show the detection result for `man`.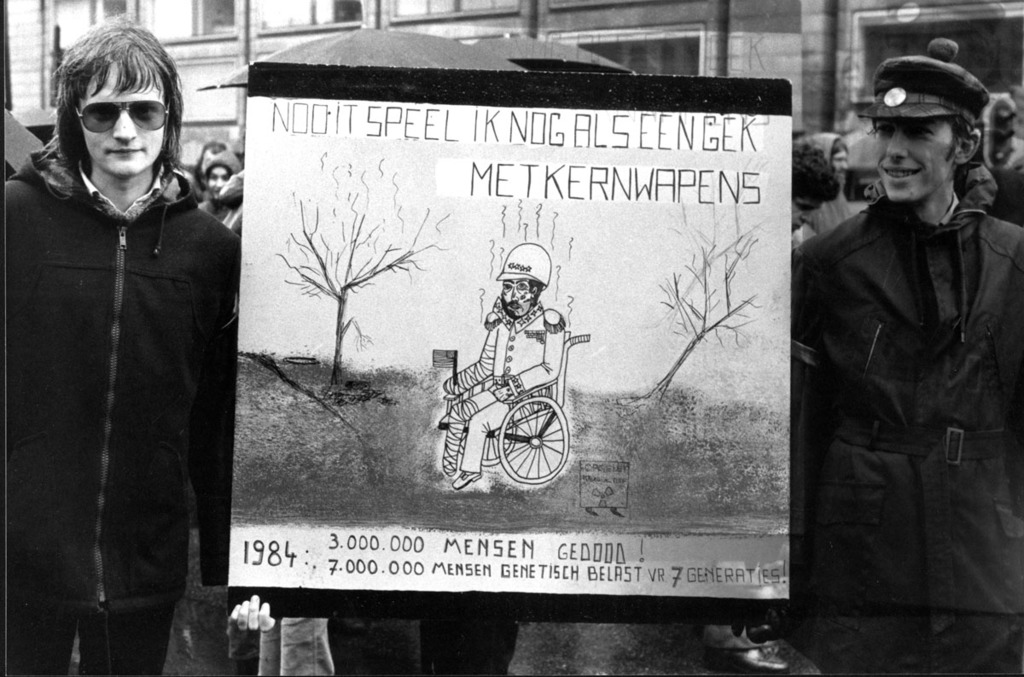
797:33:1021:670.
